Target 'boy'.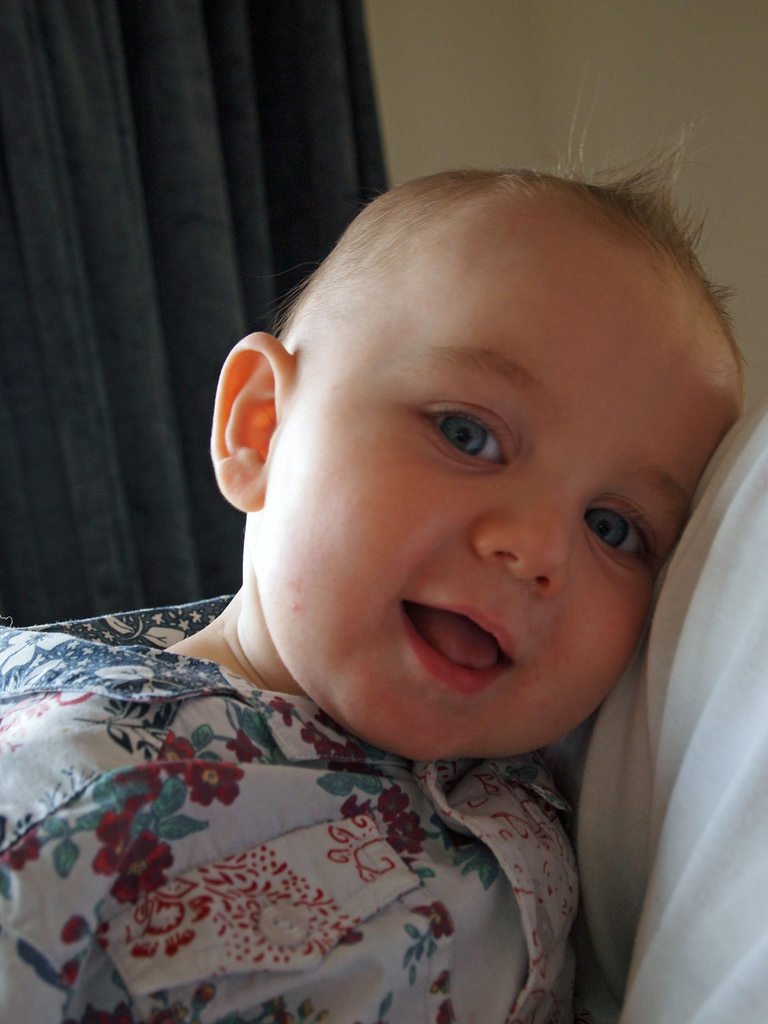
Target region: select_region(89, 136, 733, 1003).
